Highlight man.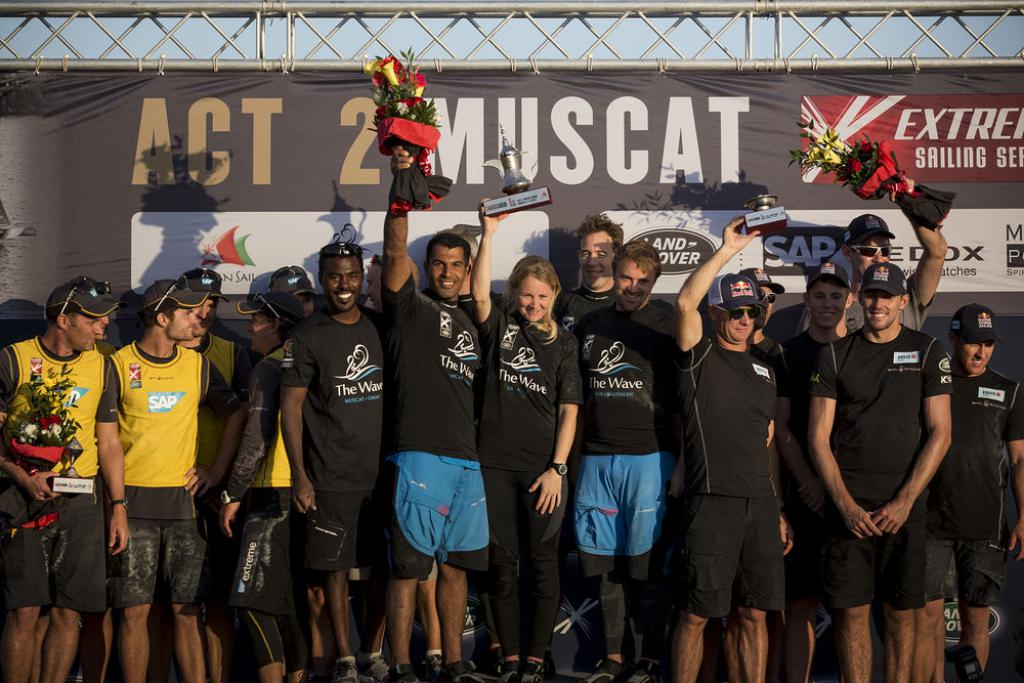
Highlighted region: bbox=[918, 301, 1023, 682].
